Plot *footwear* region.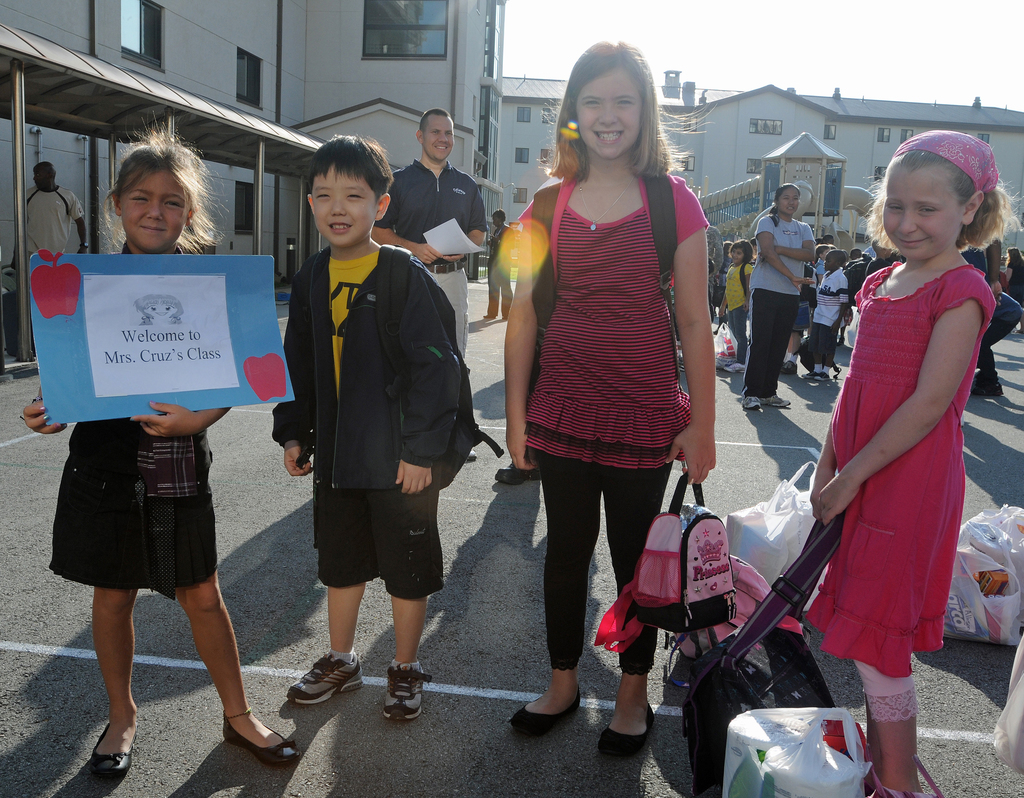
Plotted at x1=804 y1=370 x2=833 y2=379.
